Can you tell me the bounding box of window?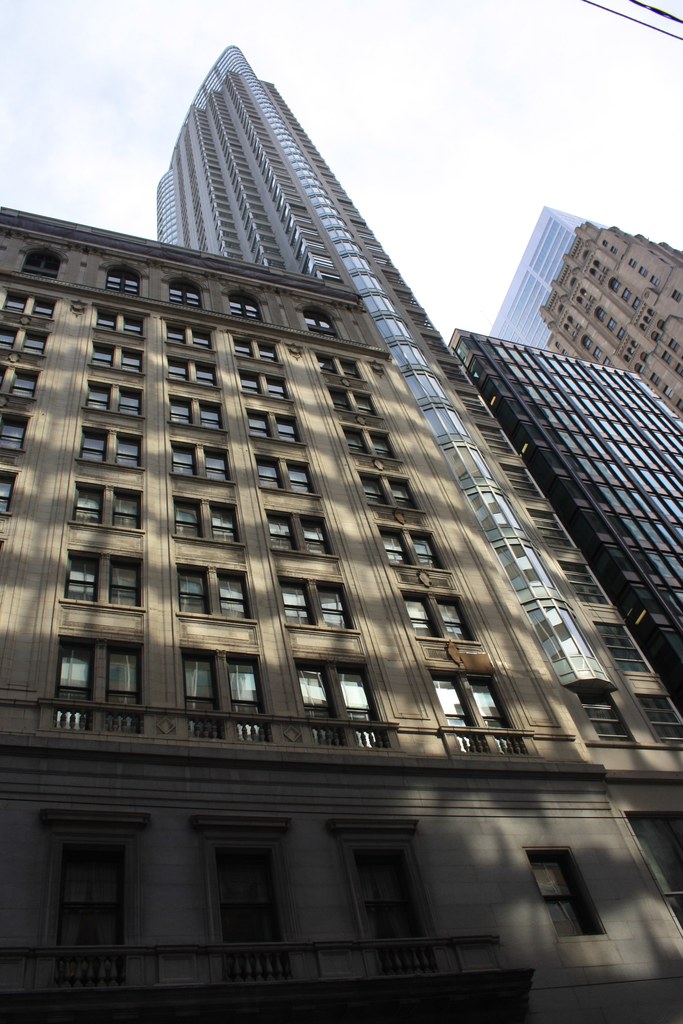
<box>333,818,442,972</box>.
